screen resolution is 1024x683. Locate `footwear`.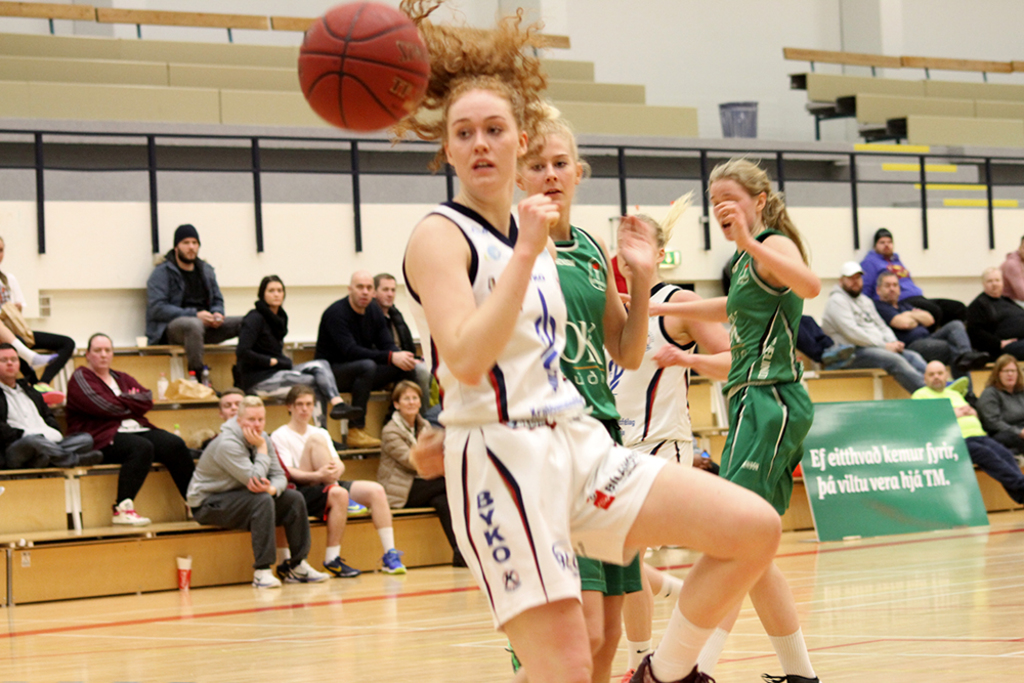
box=[251, 566, 281, 588].
